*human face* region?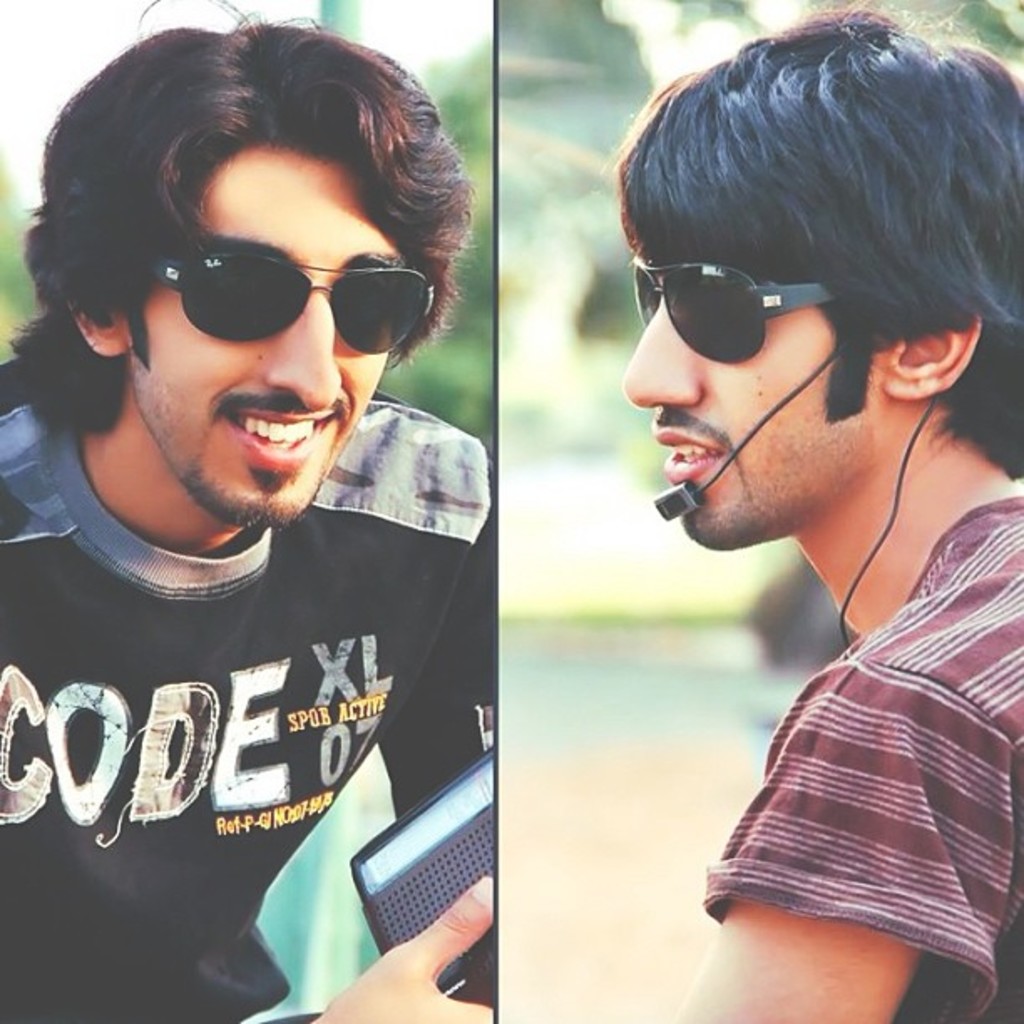
{"left": 622, "top": 301, "right": 880, "bottom": 549}
